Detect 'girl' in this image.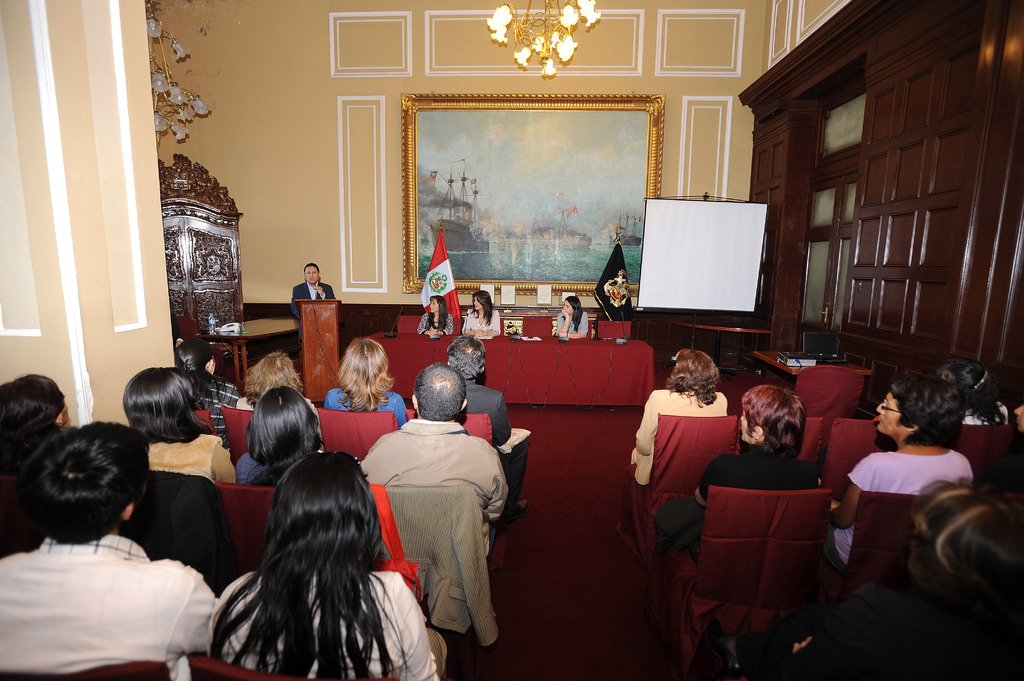
Detection: 234 387 332 492.
